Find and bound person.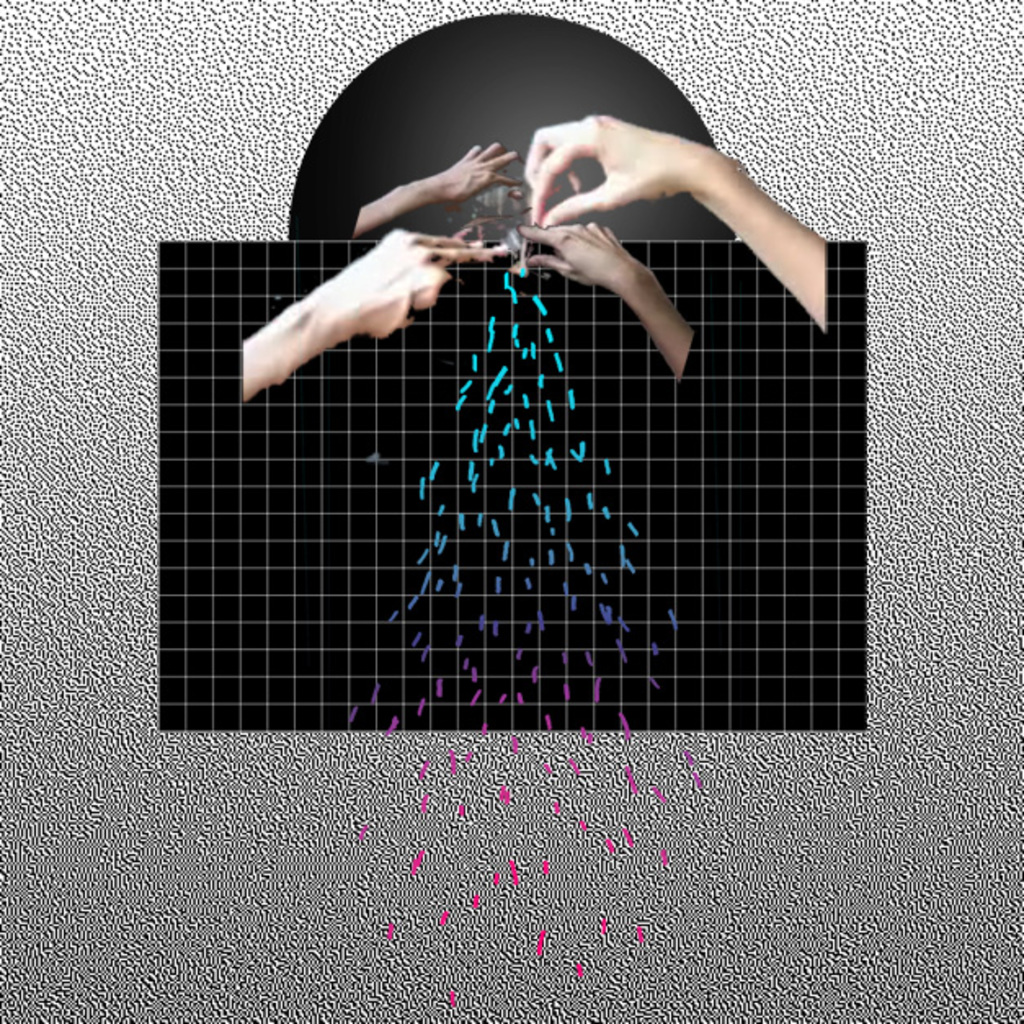
Bound: bbox=(237, 137, 519, 405).
